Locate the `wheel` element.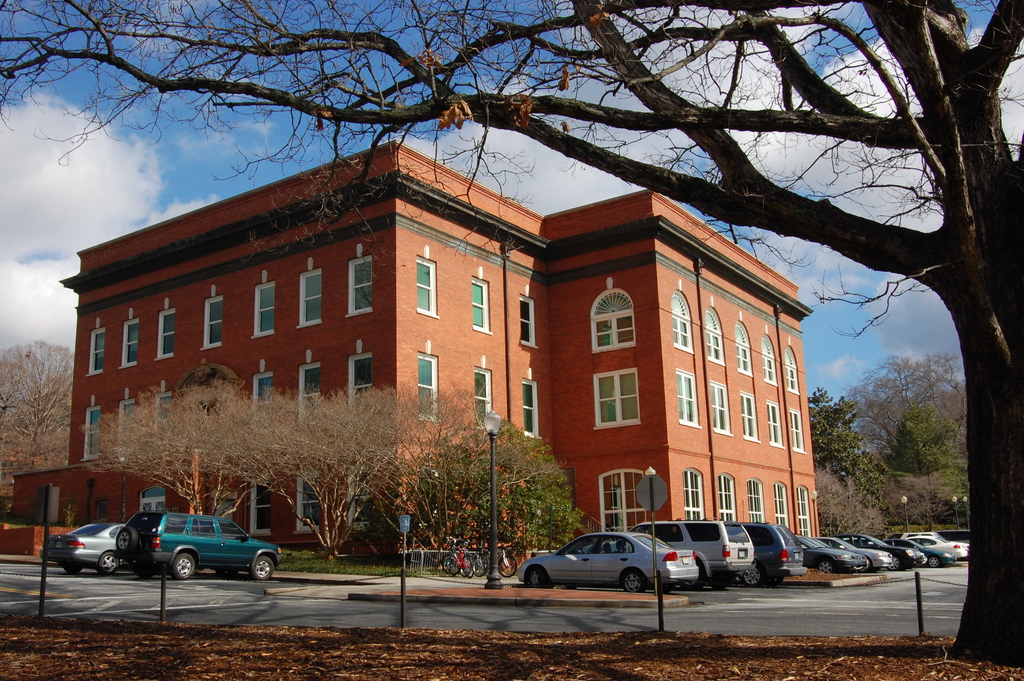
Element bbox: crop(252, 556, 276, 581).
